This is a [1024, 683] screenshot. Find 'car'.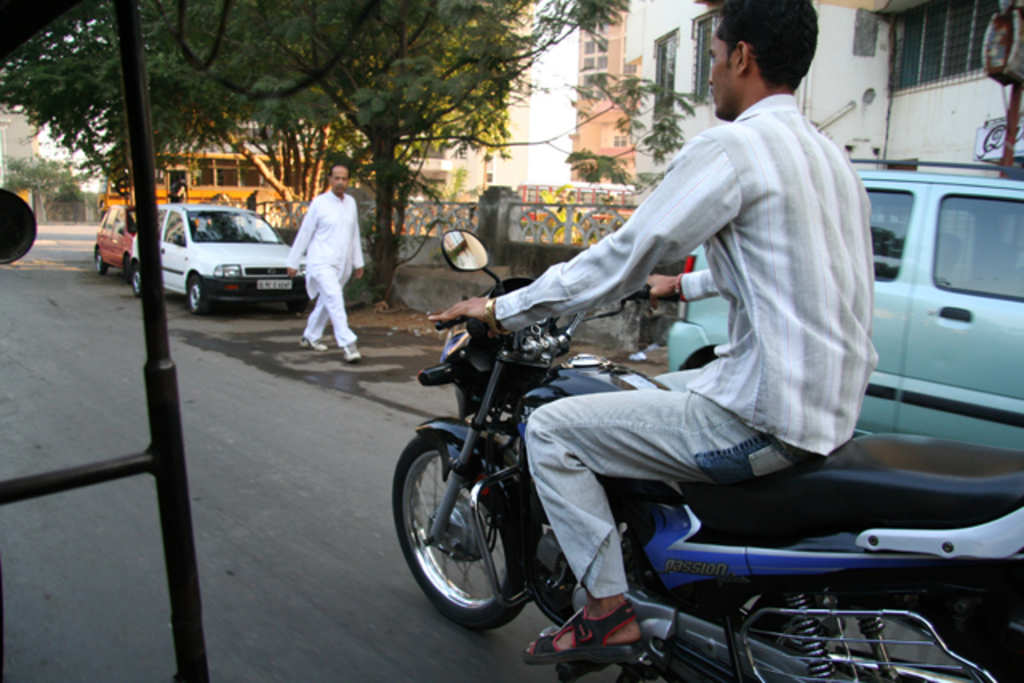
Bounding box: l=90, t=202, r=141, b=275.
